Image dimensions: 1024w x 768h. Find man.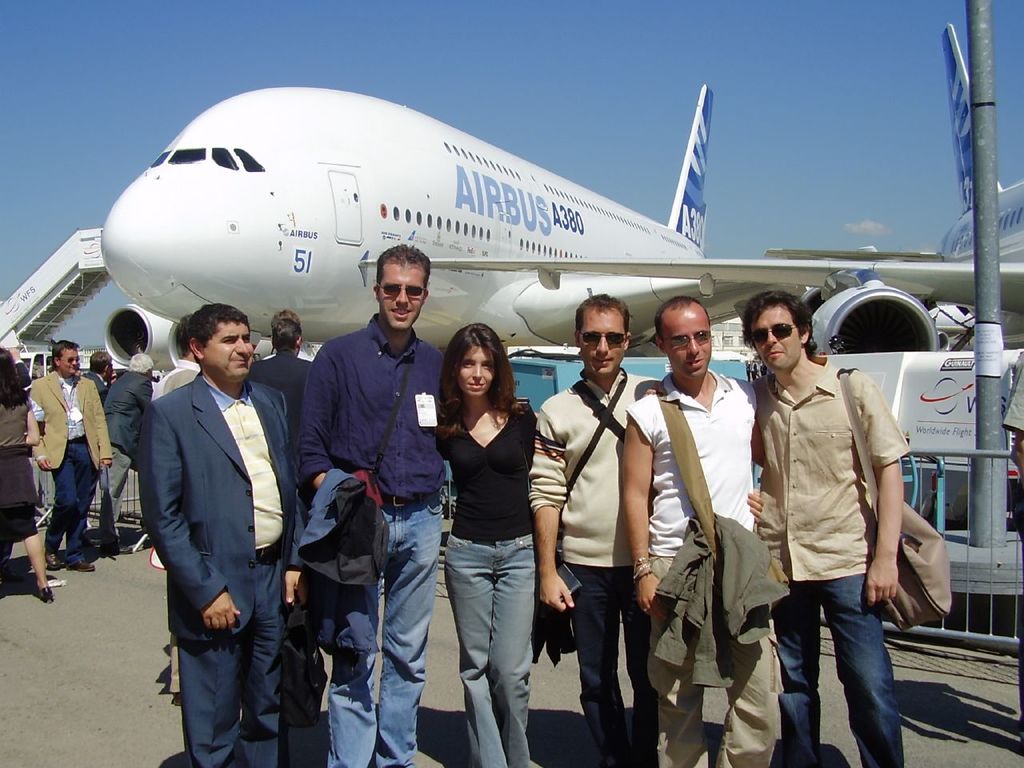
[x1=525, y1=293, x2=766, y2=767].
